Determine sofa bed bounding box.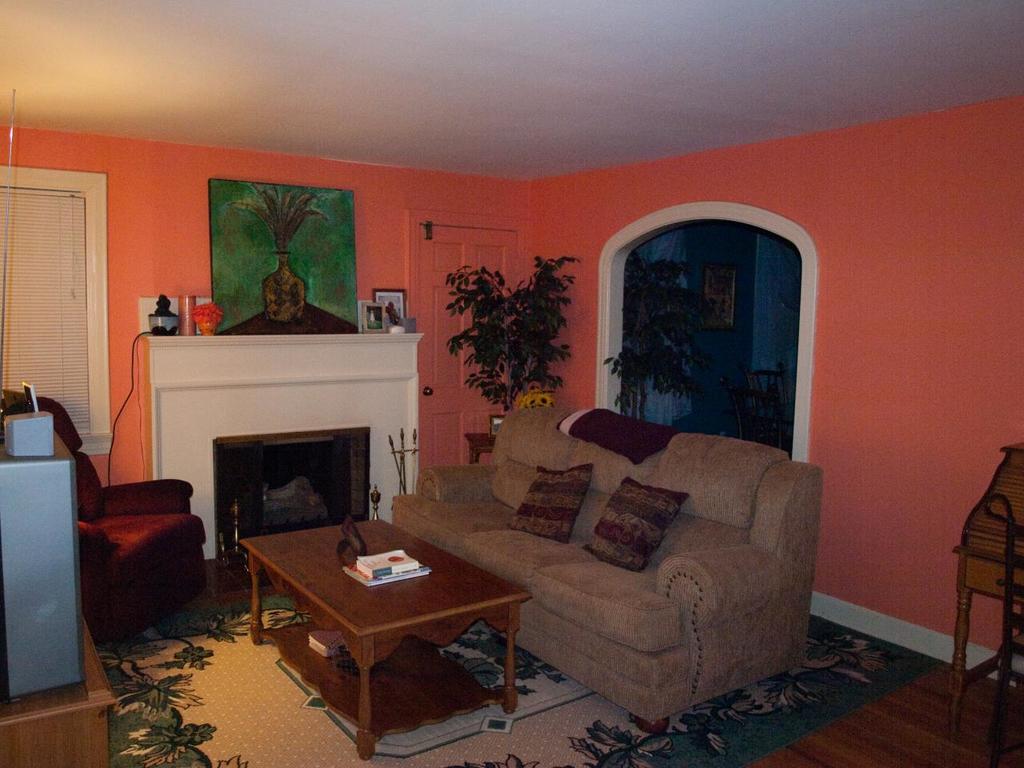
Determined: pyautogui.locateOnScreen(398, 398, 822, 719).
